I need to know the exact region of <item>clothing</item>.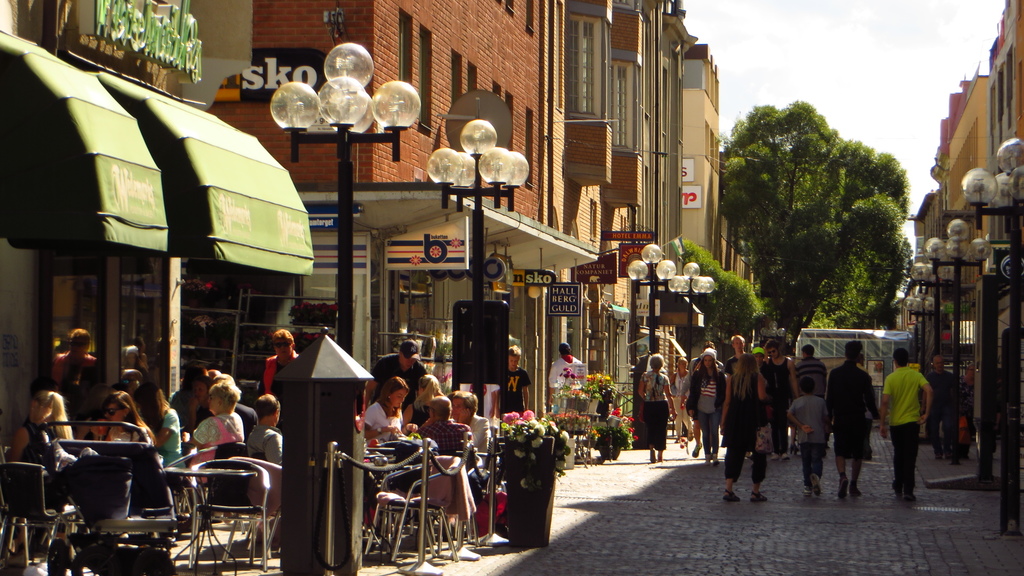
Region: BBox(249, 423, 284, 467).
